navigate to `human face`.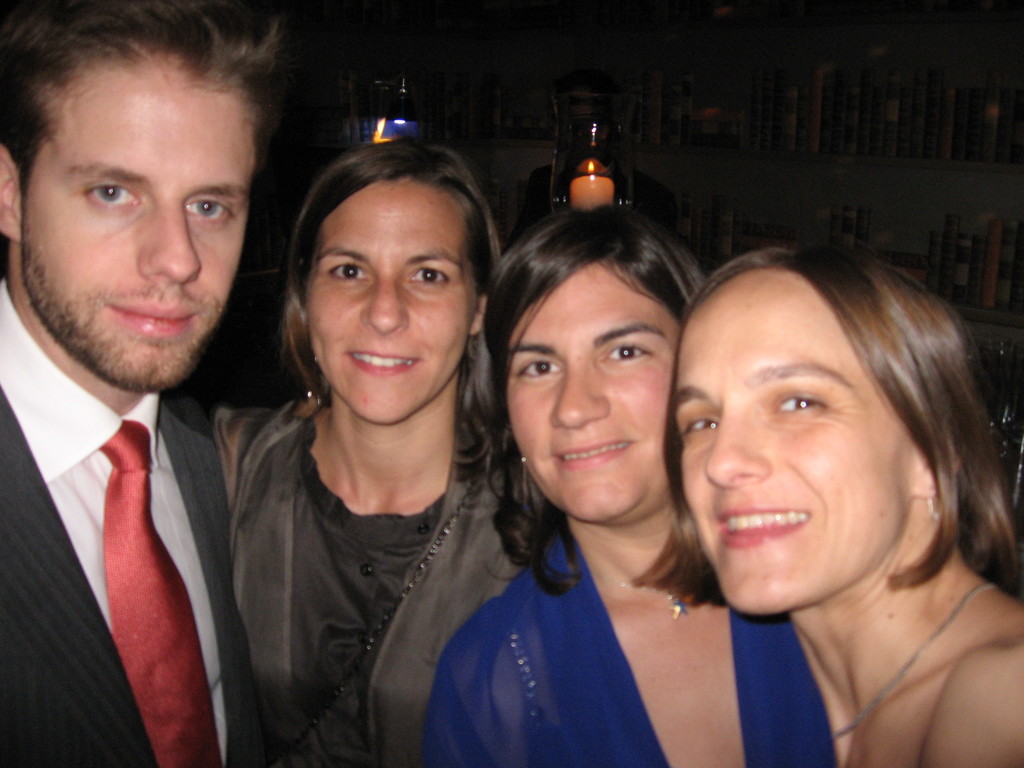
Navigation target: 279 158 480 425.
